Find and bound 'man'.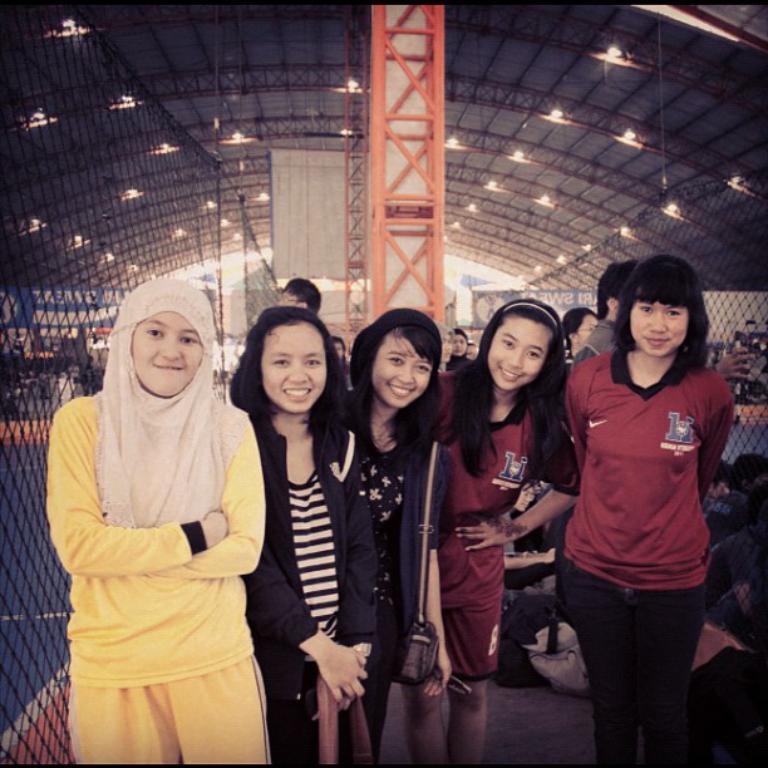
Bound: (x1=279, y1=274, x2=323, y2=311).
